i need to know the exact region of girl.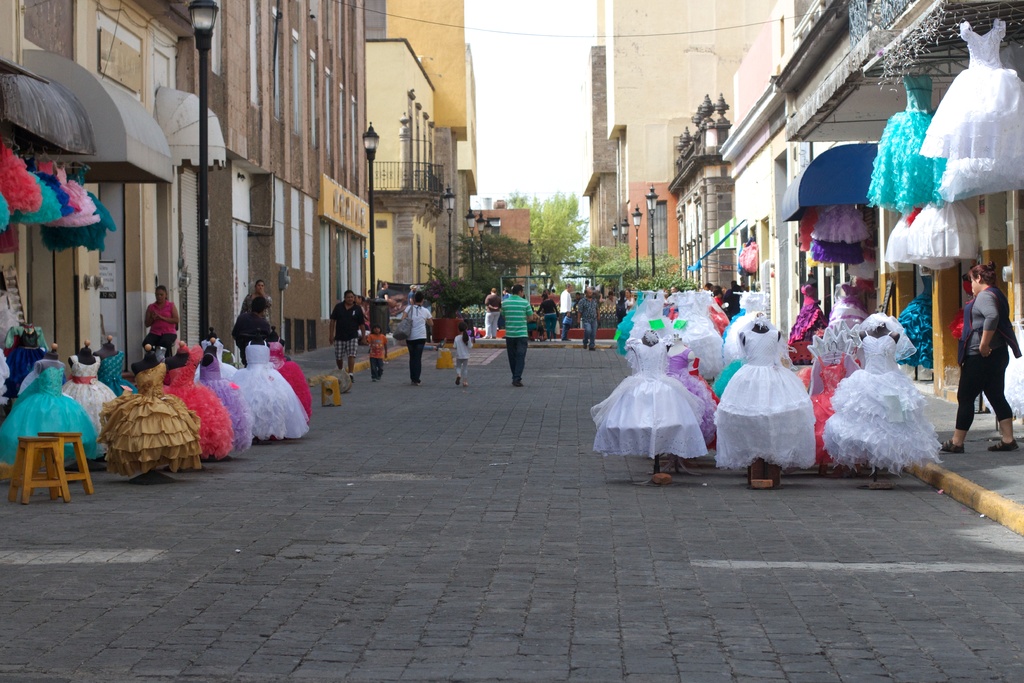
Region: 449:318:470:388.
